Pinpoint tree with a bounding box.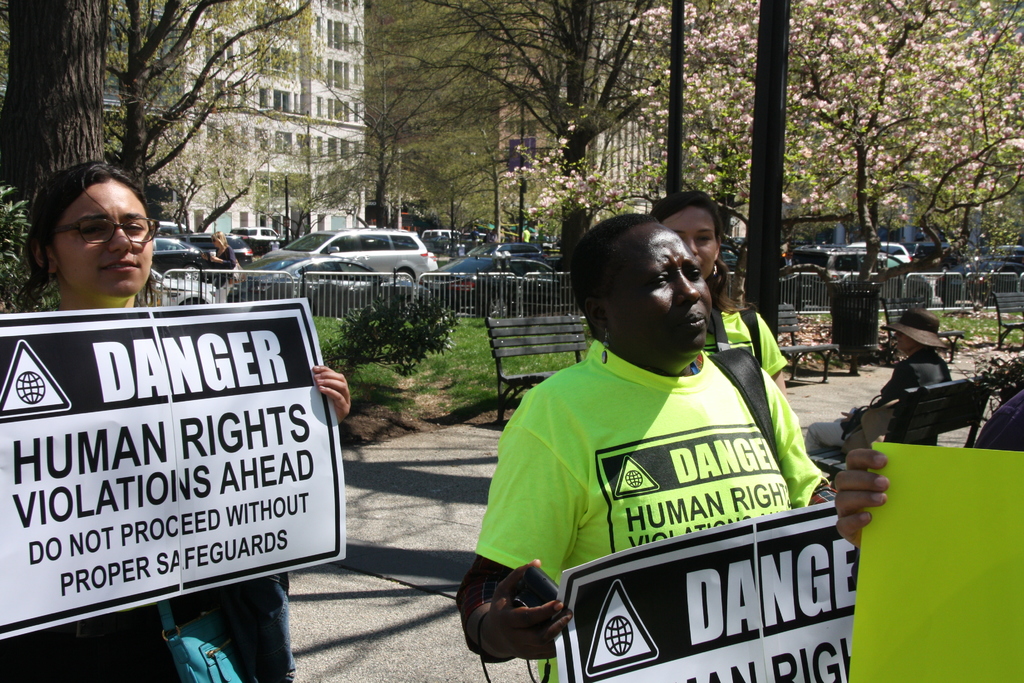
Rect(0, 0, 367, 281).
